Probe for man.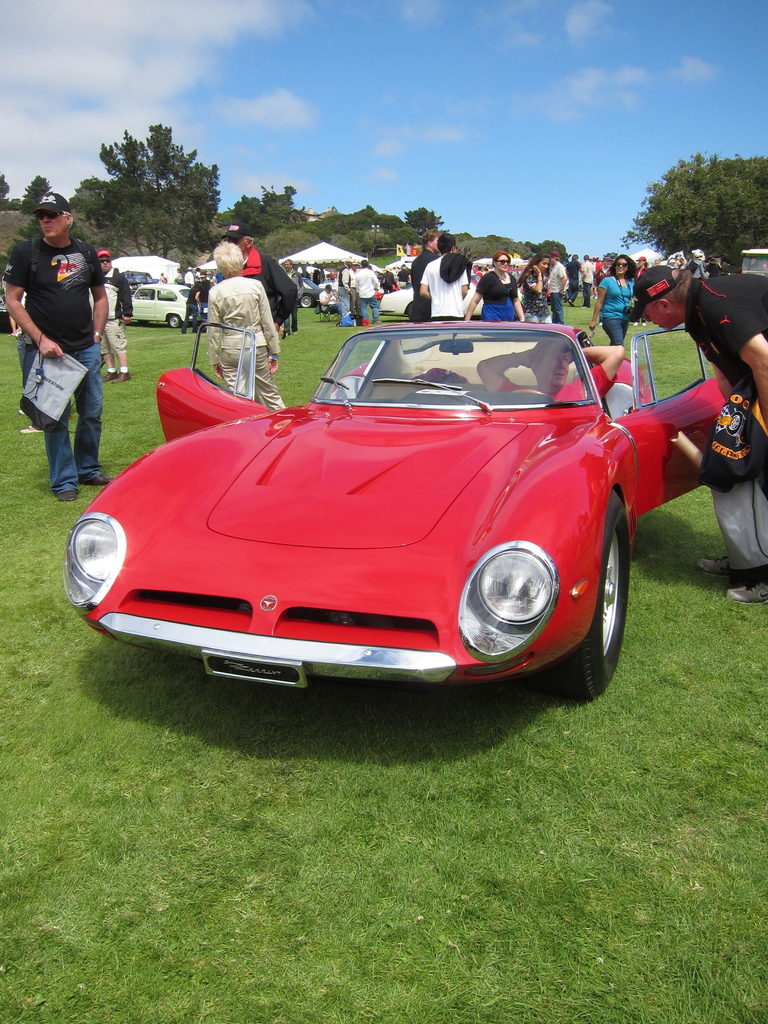
Probe result: (left=88, top=249, right=137, bottom=380).
